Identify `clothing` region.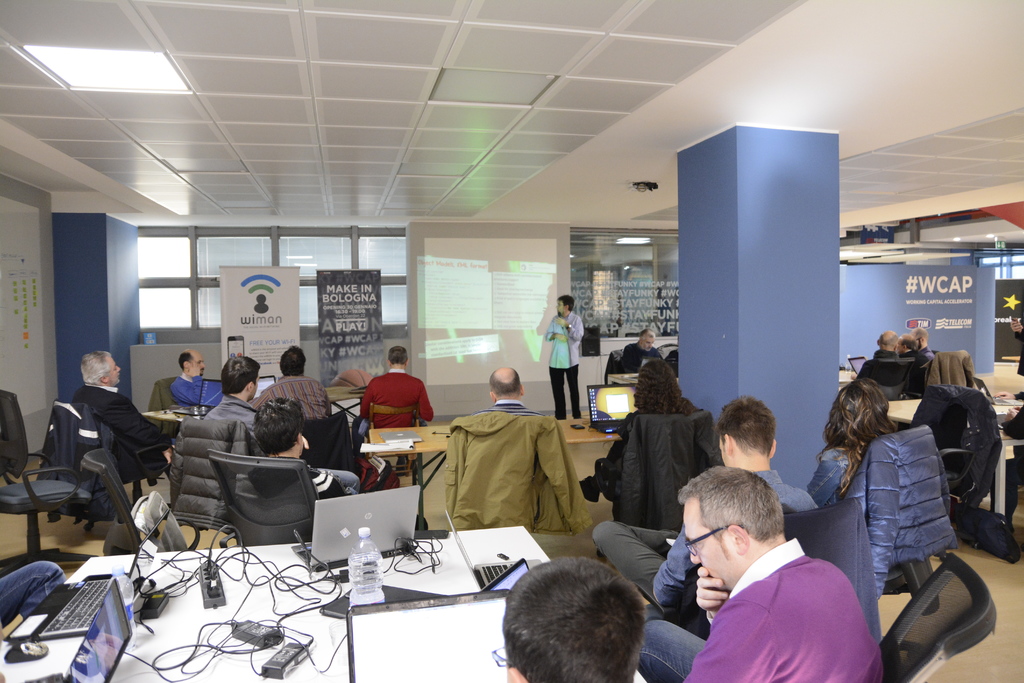
Region: left=476, top=396, right=532, bottom=417.
